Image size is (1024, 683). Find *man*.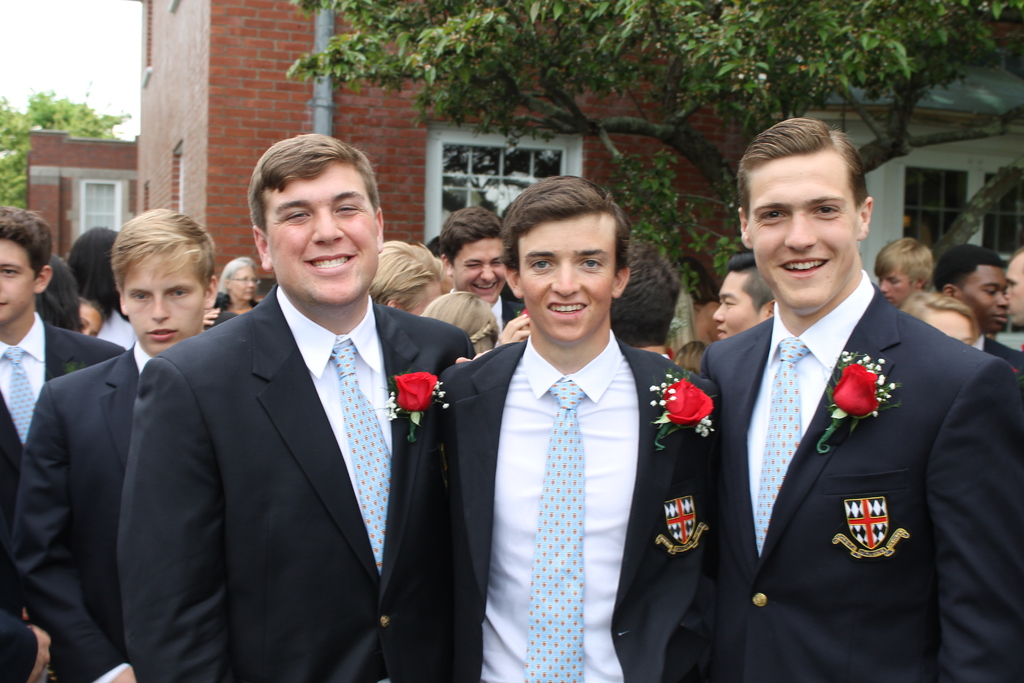
[997,245,1023,328].
